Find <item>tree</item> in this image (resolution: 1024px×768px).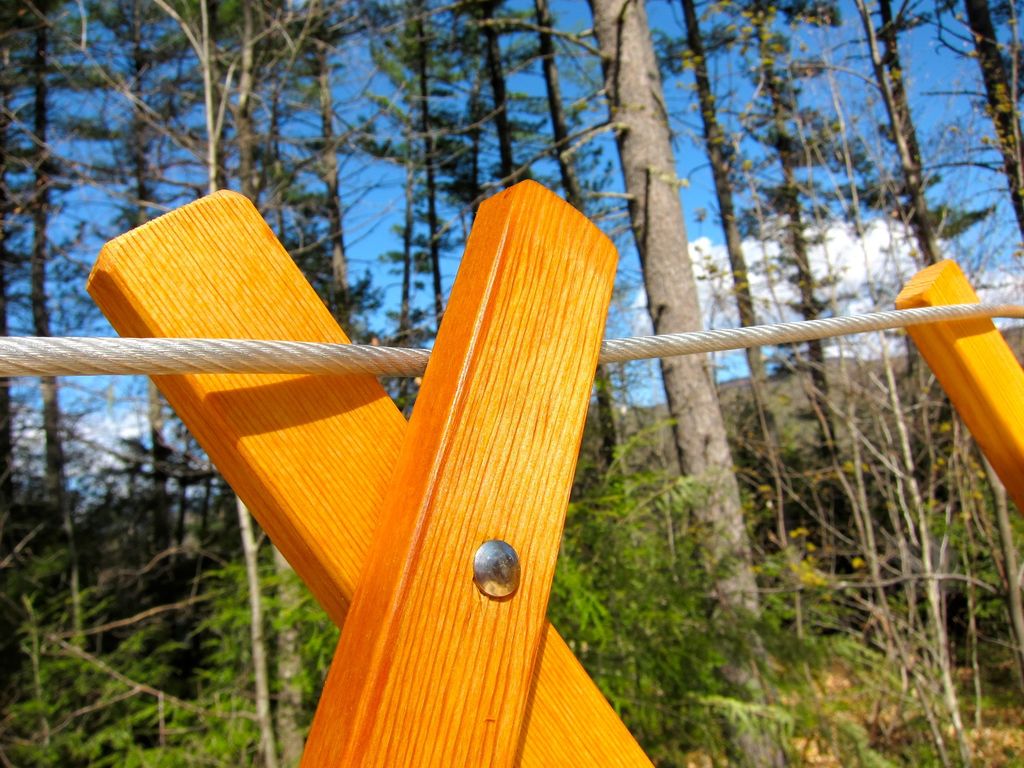
x1=520, y1=0, x2=792, y2=767.
